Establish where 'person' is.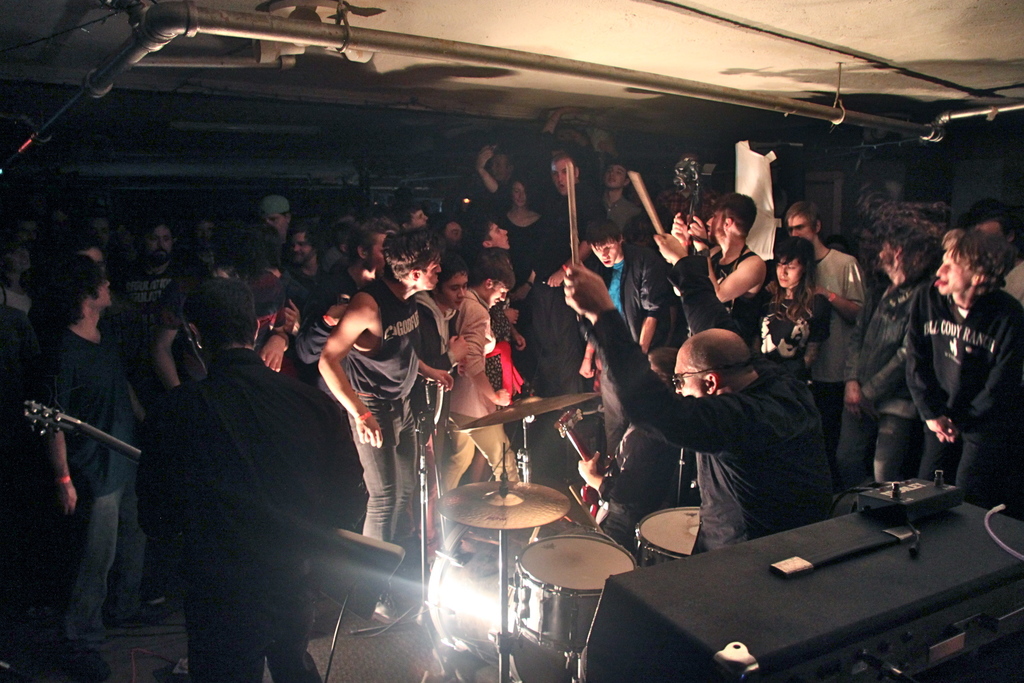
Established at crop(141, 277, 368, 682).
